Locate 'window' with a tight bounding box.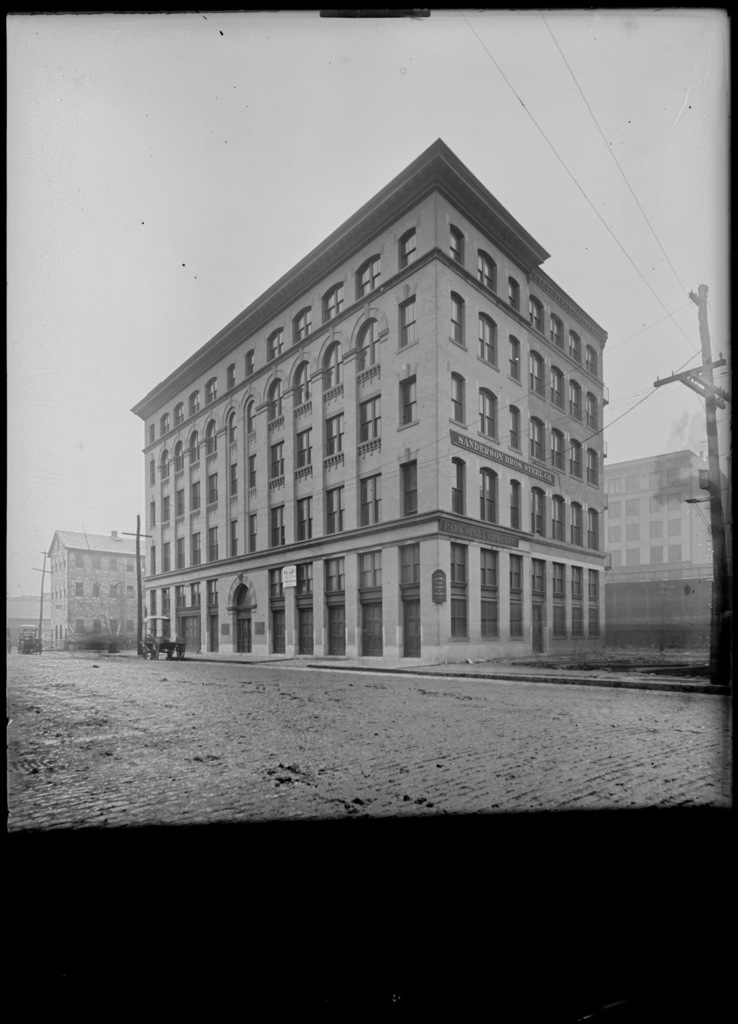
locate(567, 330, 586, 364).
